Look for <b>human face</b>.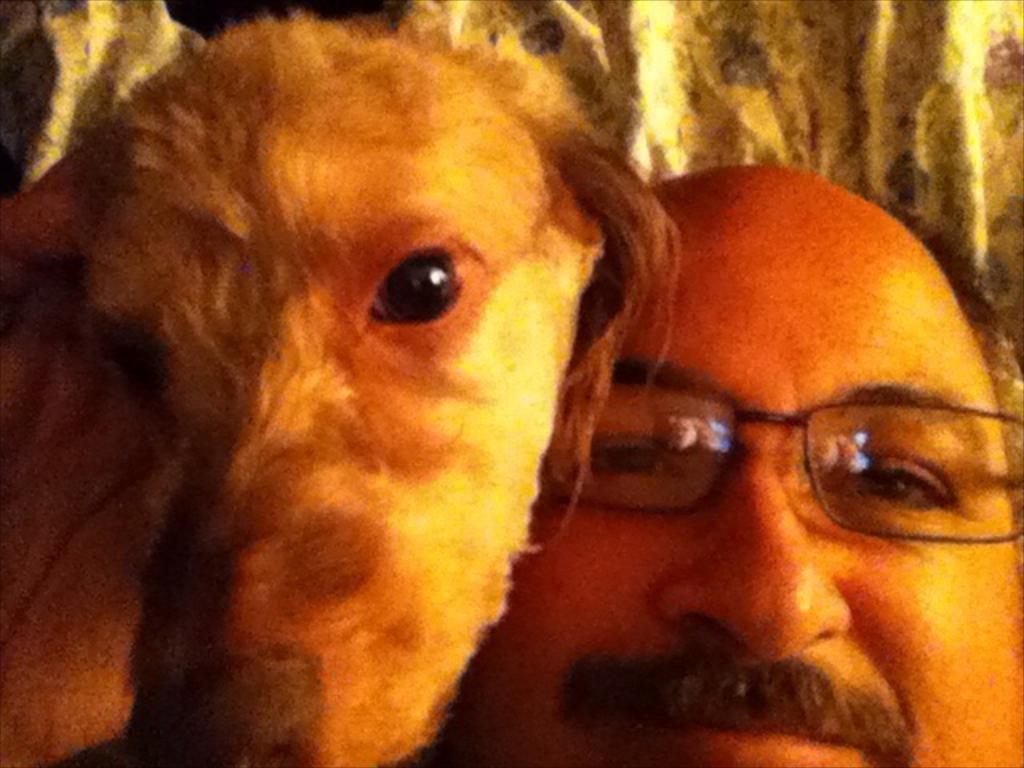
Found: box(466, 251, 1022, 766).
